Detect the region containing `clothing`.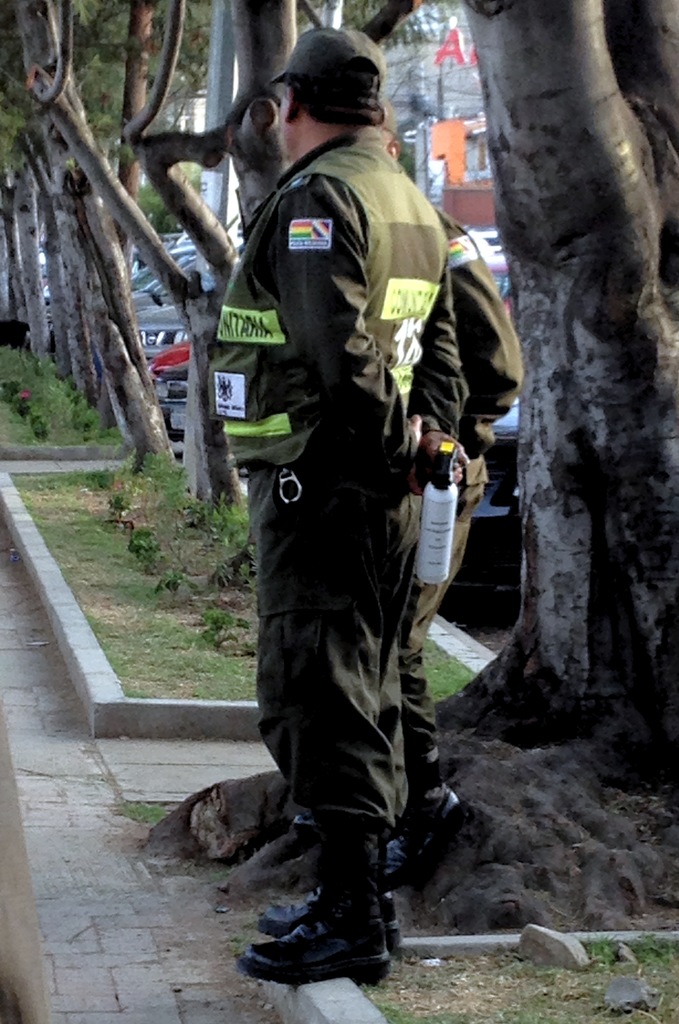
178 0 506 1004.
